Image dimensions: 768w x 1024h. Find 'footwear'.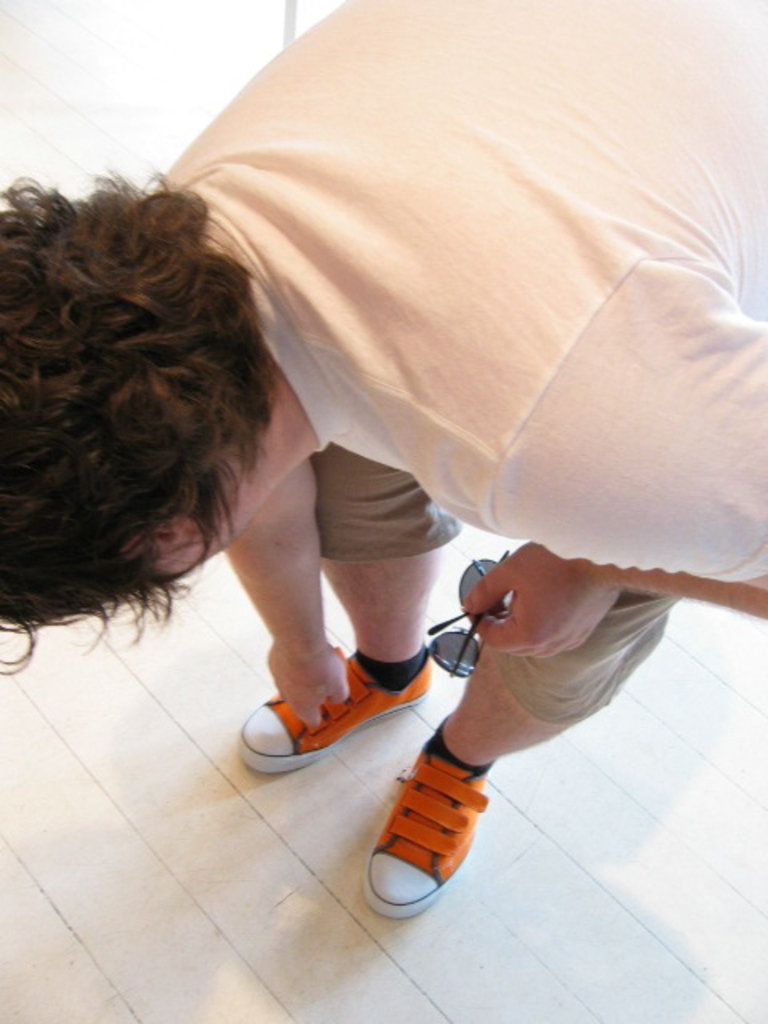
detection(243, 630, 456, 778).
